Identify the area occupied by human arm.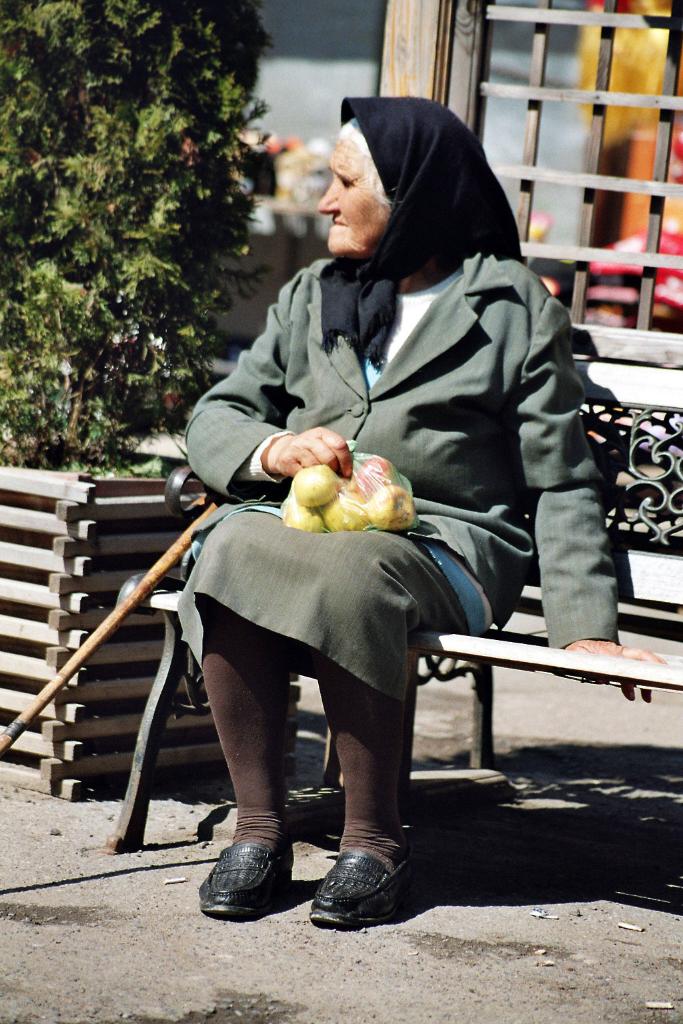
Area: (x1=168, y1=263, x2=370, y2=495).
